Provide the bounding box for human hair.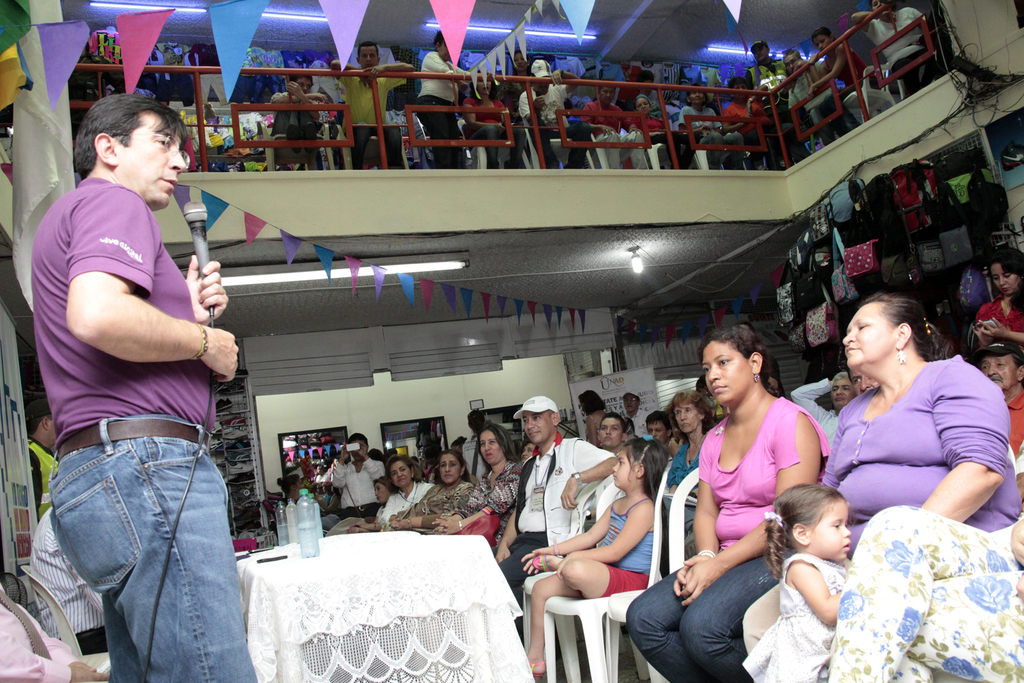
x1=811, y1=25, x2=831, y2=40.
